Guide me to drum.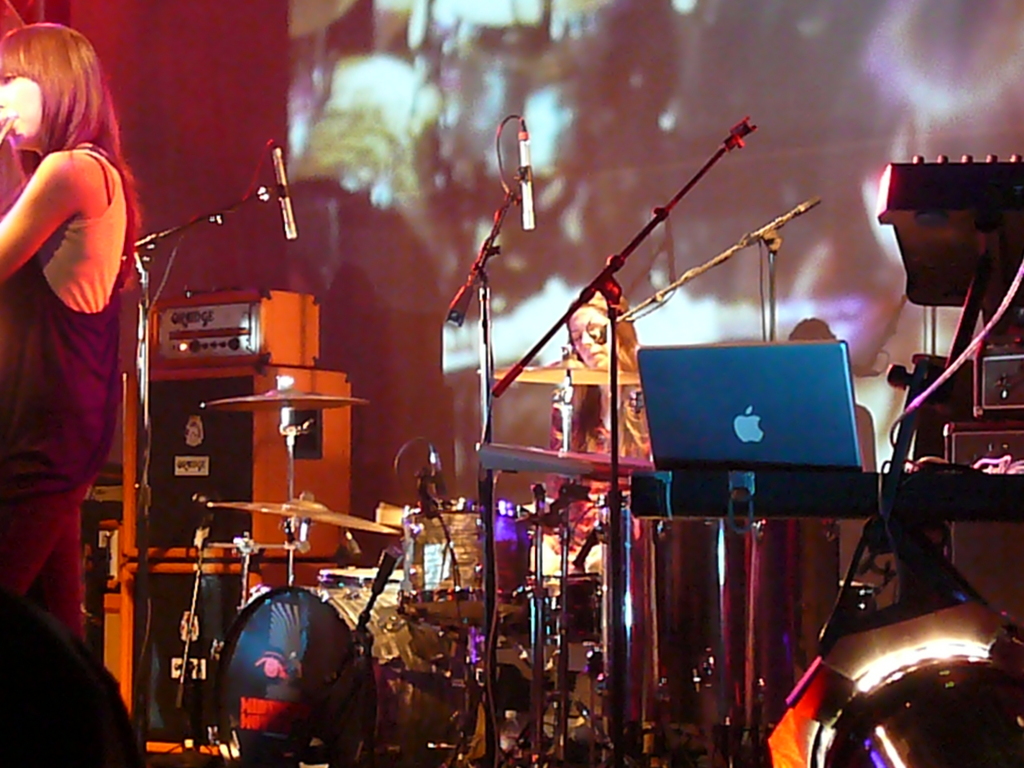
Guidance: detection(519, 569, 605, 647).
